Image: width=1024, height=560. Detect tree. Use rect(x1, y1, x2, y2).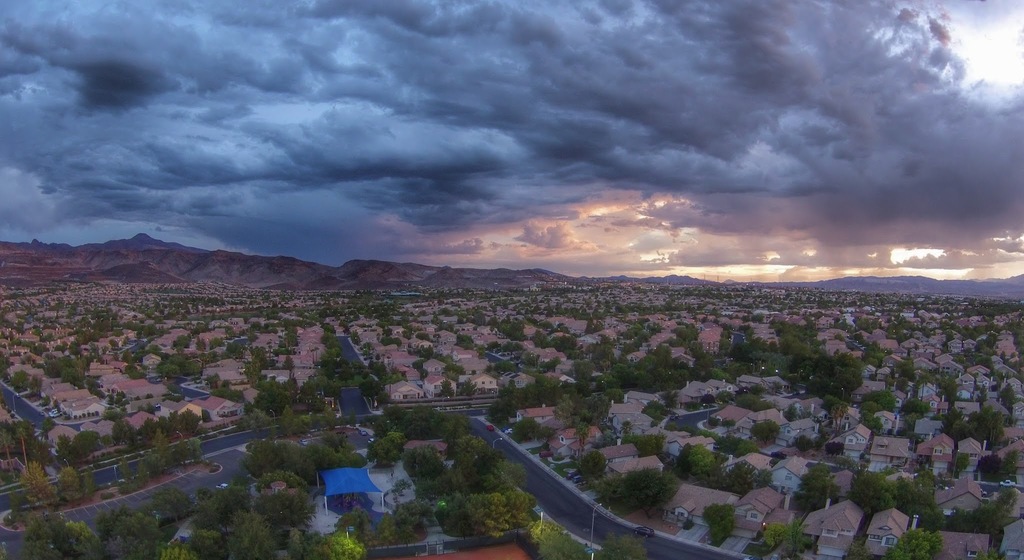
rect(693, 351, 717, 374).
